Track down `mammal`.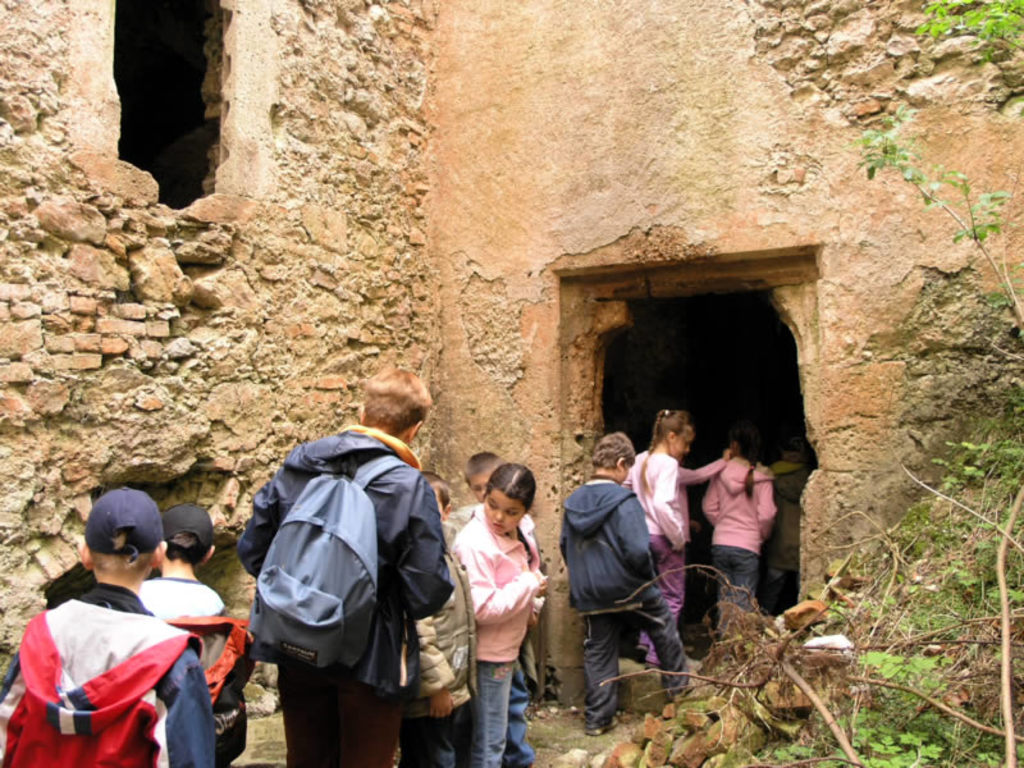
Tracked to locate(394, 474, 474, 767).
